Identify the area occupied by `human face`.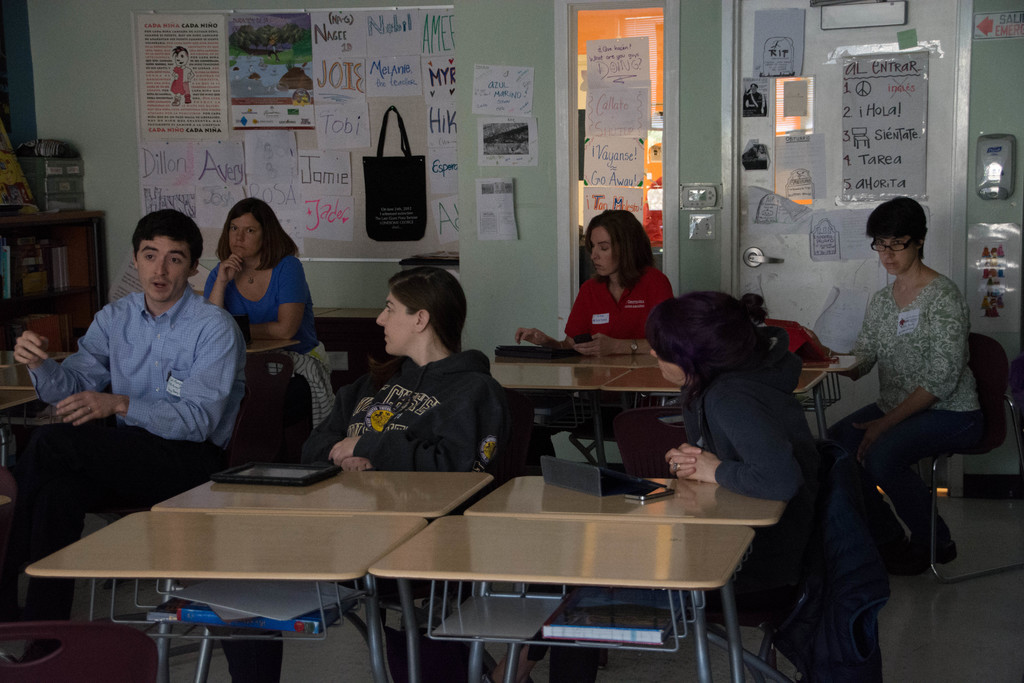
Area: 651, 345, 683, 386.
